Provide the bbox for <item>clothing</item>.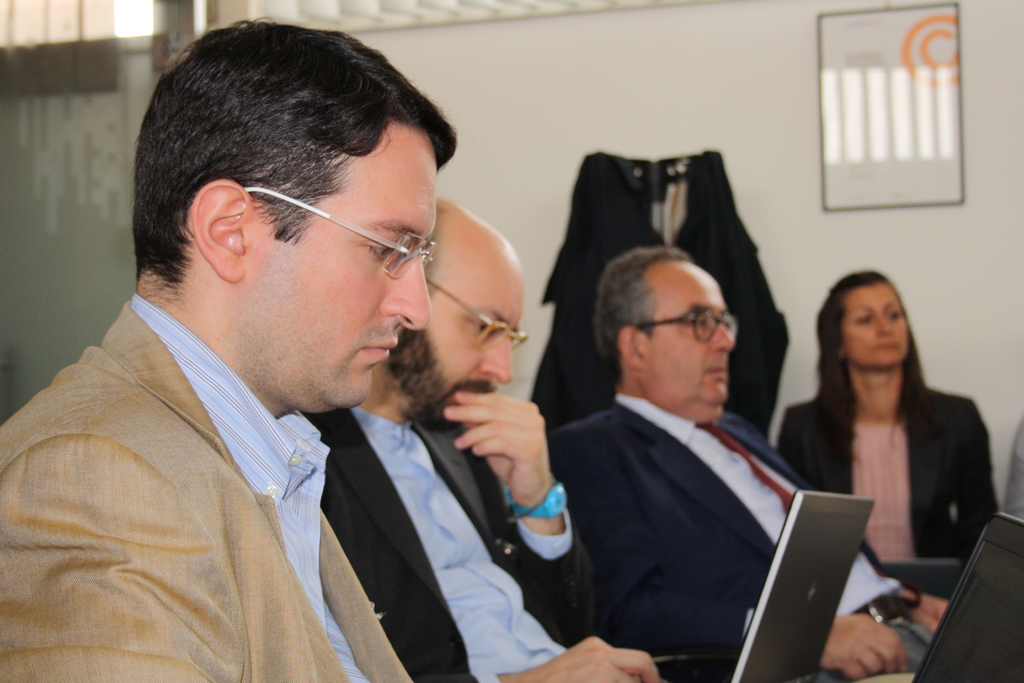
Rect(770, 379, 1002, 572).
